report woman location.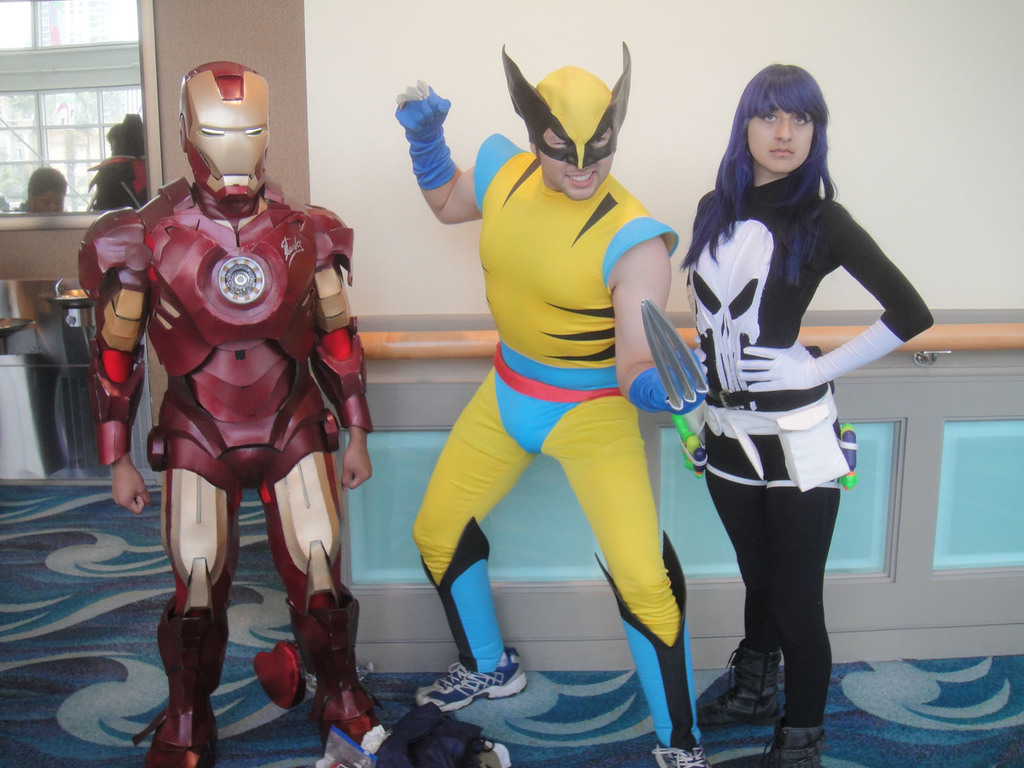
Report: (646,60,921,698).
